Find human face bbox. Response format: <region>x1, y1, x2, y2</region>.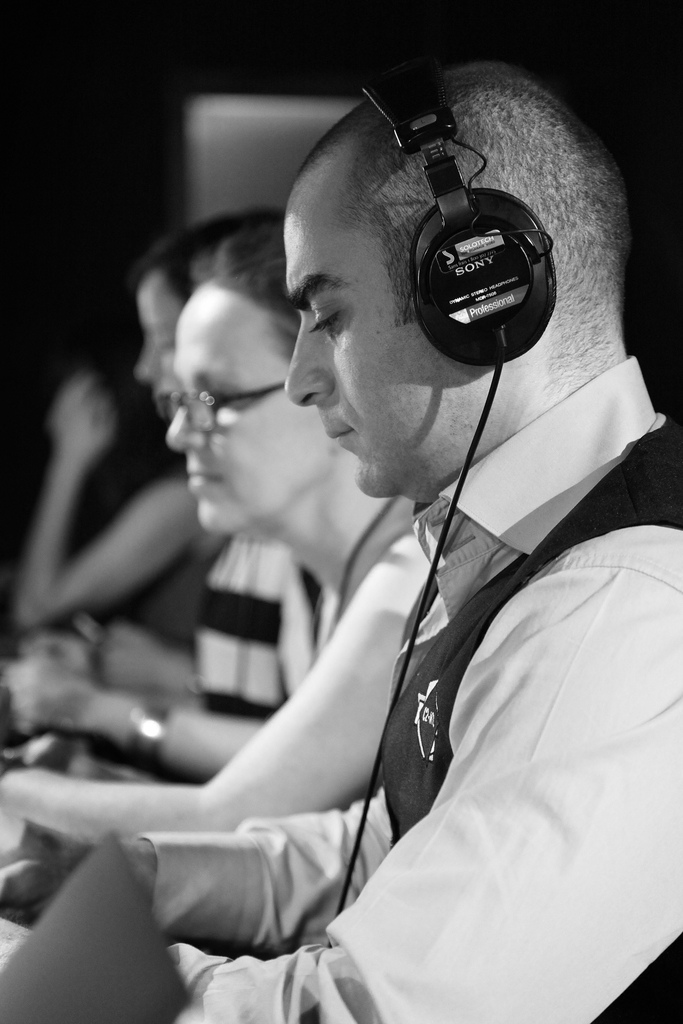
<region>172, 295, 334, 535</region>.
